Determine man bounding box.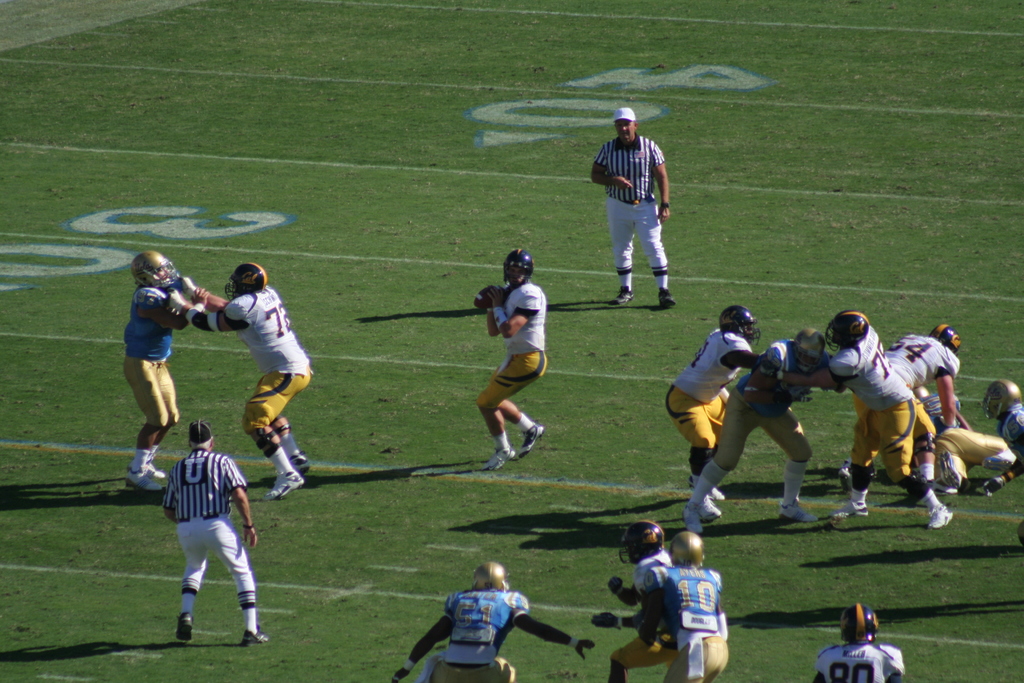
Determined: bbox=(163, 261, 310, 505).
